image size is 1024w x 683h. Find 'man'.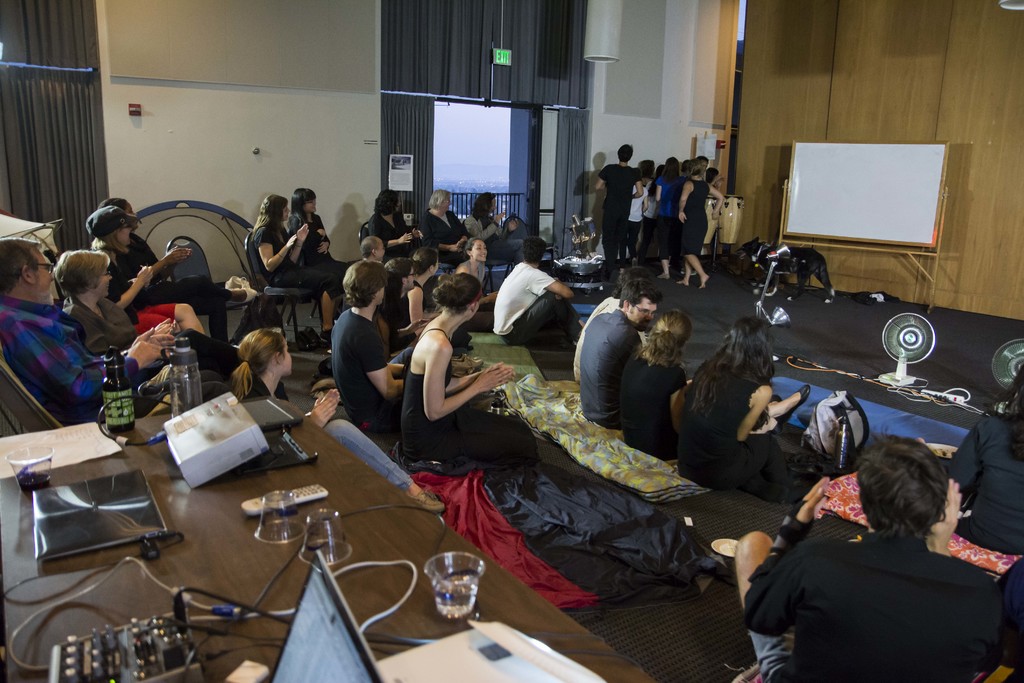
locate(333, 259, 416, 431).
